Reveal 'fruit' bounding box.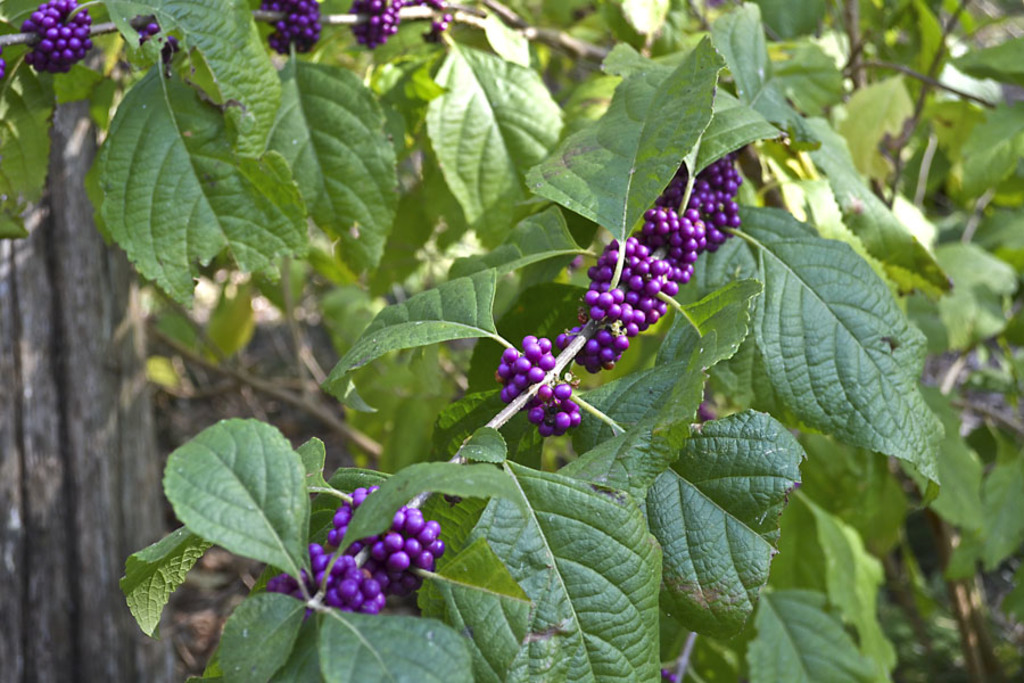
Revealed: 266,486,446,631.
